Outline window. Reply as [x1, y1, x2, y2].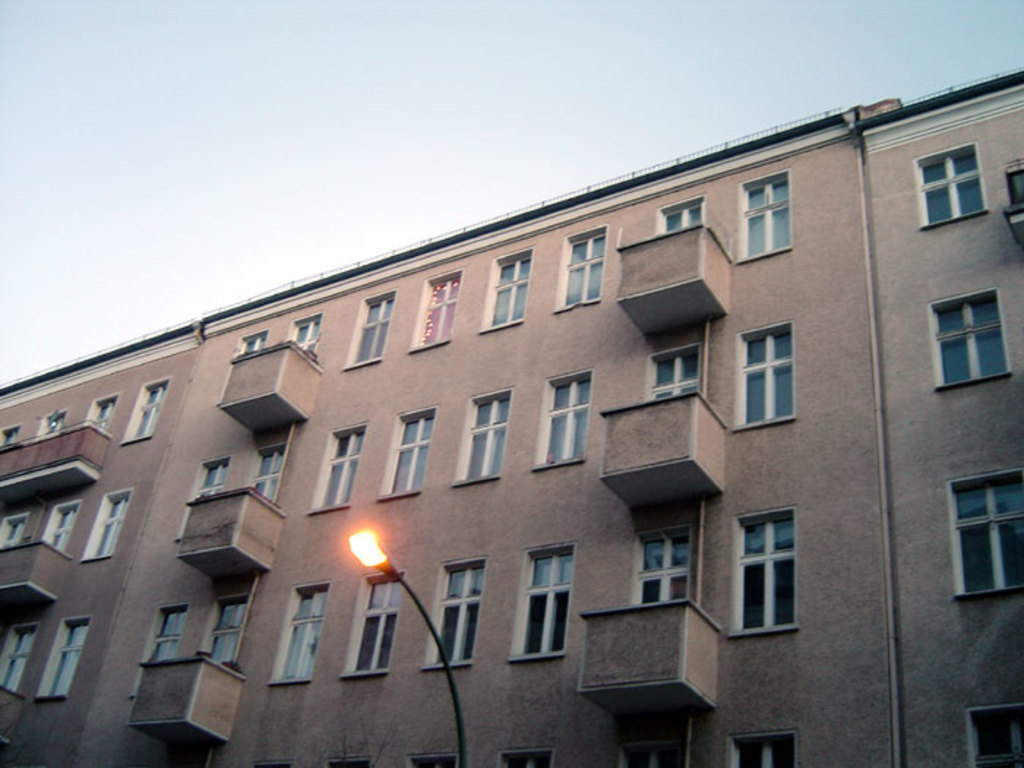
[496, 748, 553, 767].
